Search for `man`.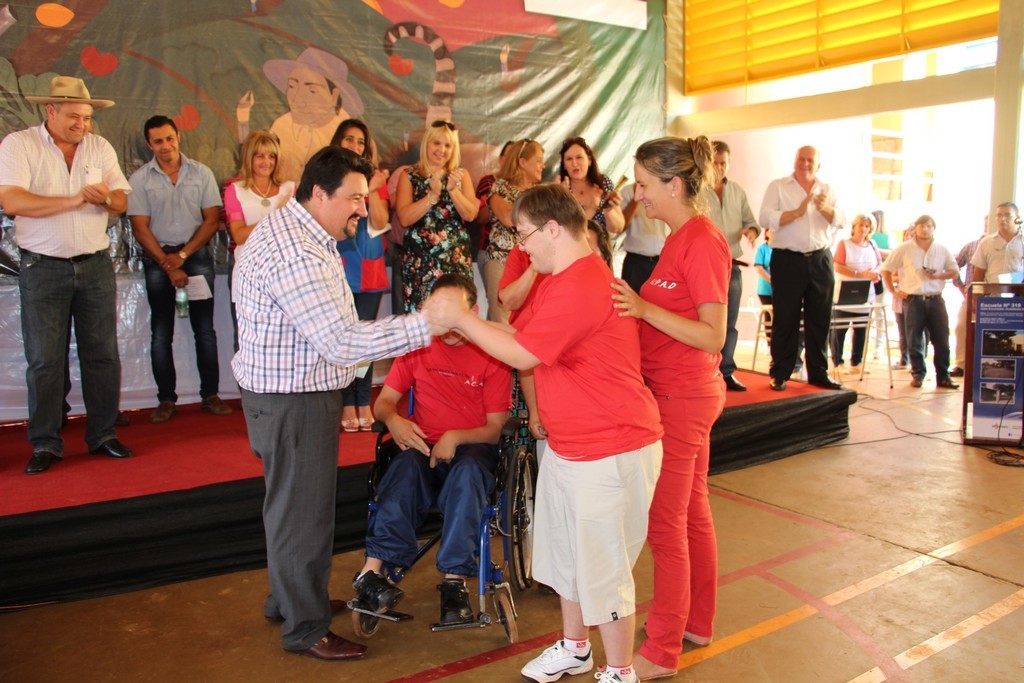
Found at 351,269,511,623.
